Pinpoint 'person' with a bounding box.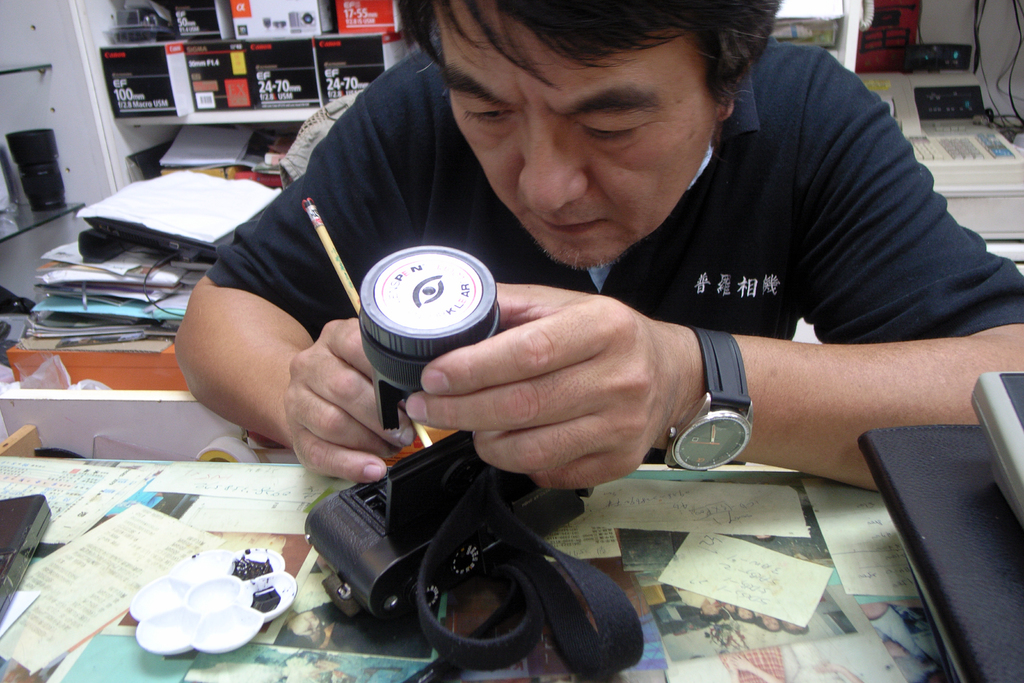
Rect(231, 4, 960, 609).
